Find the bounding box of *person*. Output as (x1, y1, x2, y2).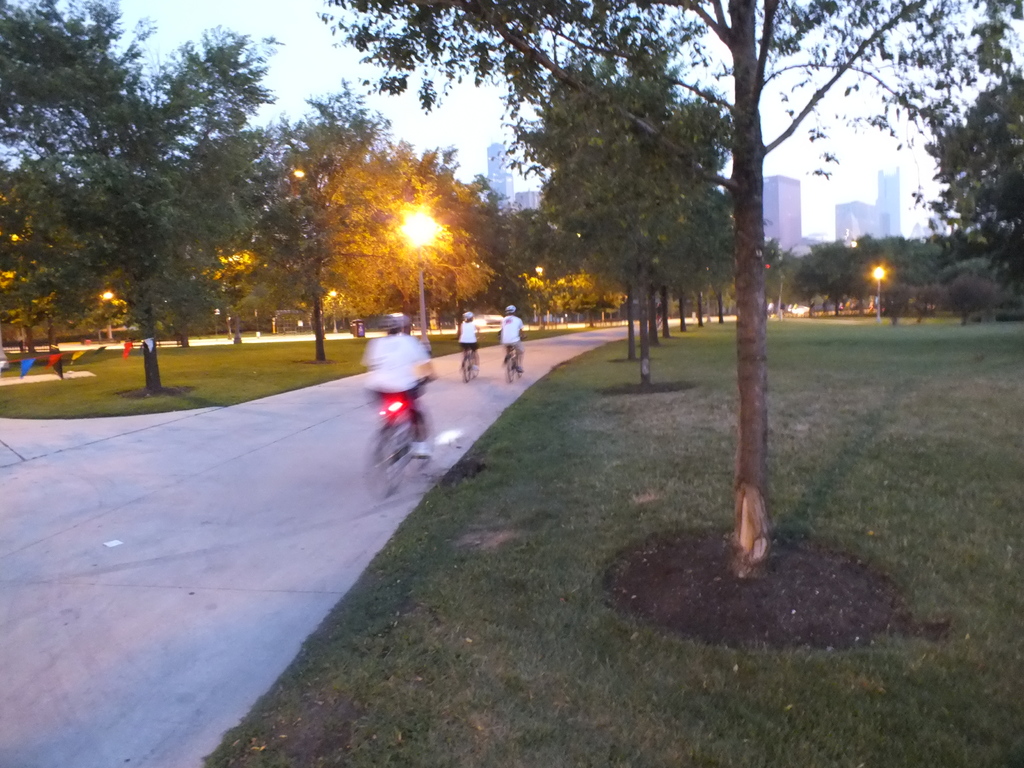
(350, 328, 425, 487).
